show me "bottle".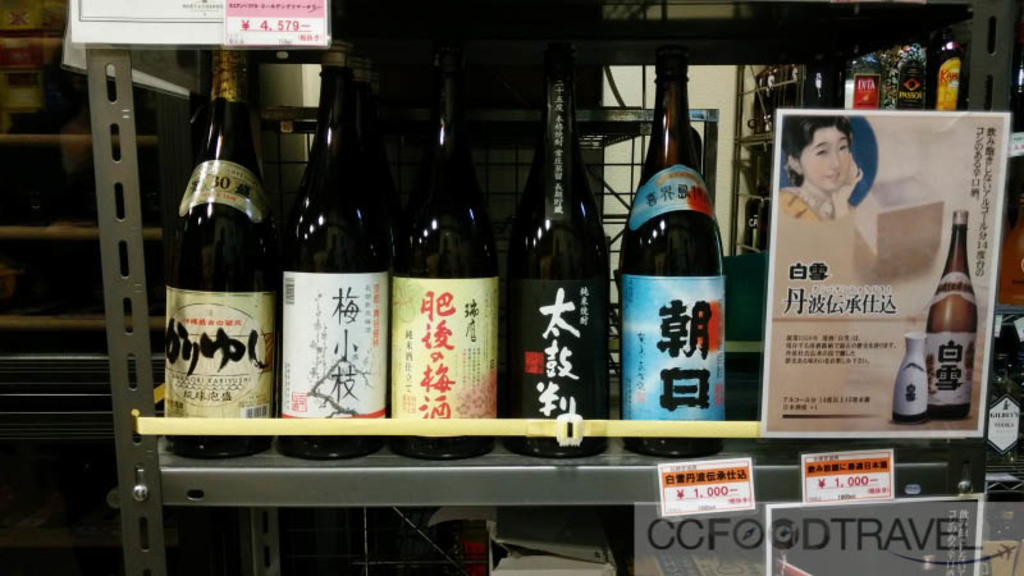
"bottle" is here: pyautogui.locateOnScreen(502, 104, 618, 430).
